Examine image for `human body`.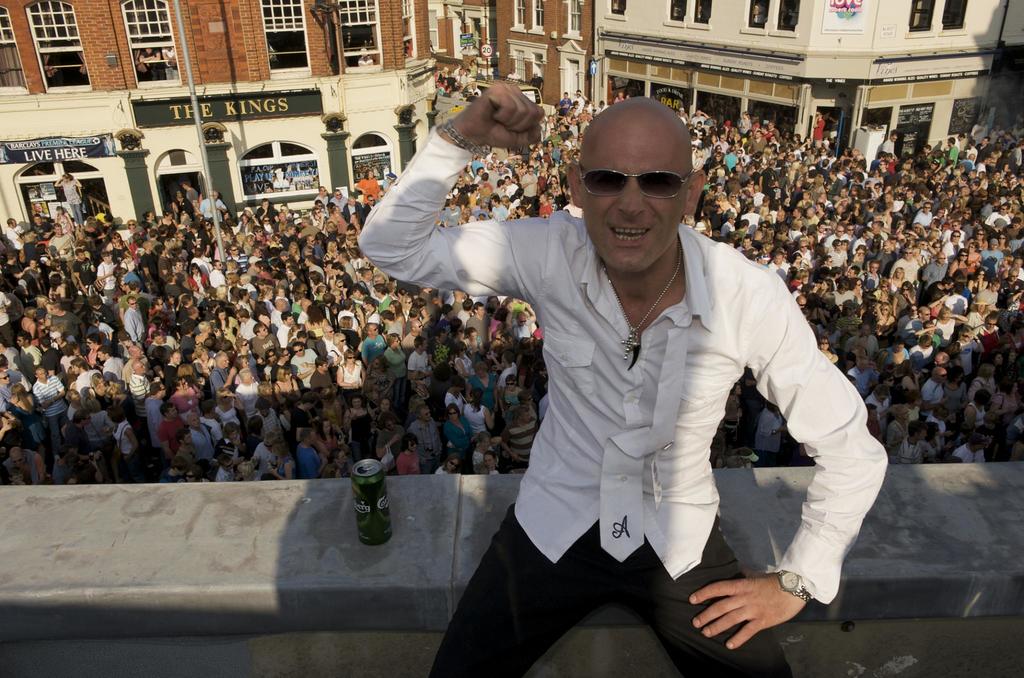
Examination result: box=[501, 197, 511, 213].
